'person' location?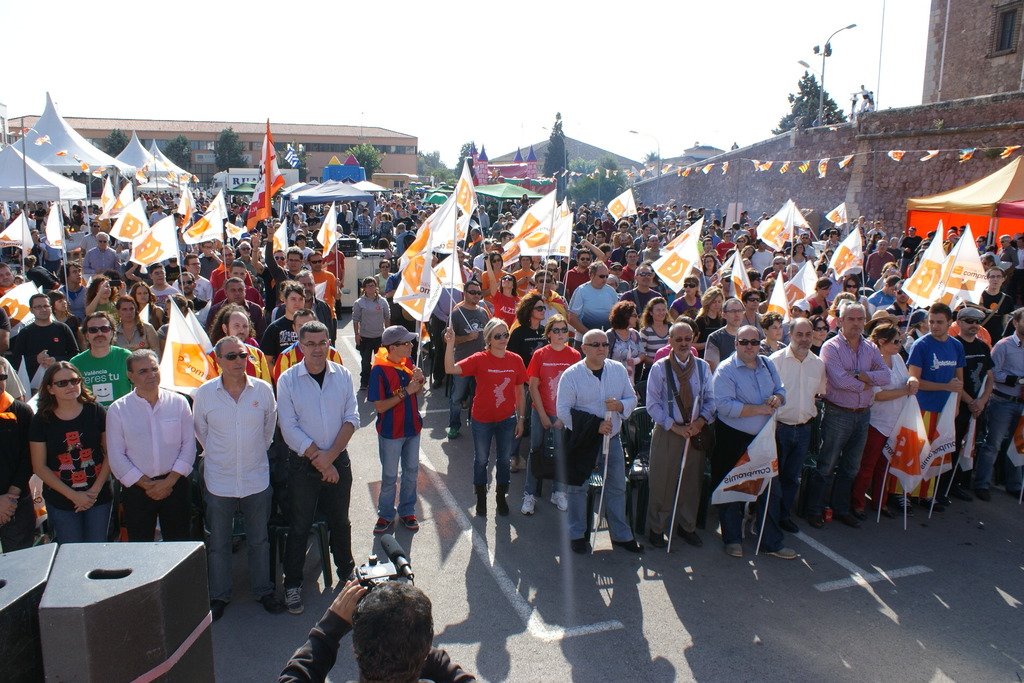
(x1=376, y1=212, x2=391, y2=238)
